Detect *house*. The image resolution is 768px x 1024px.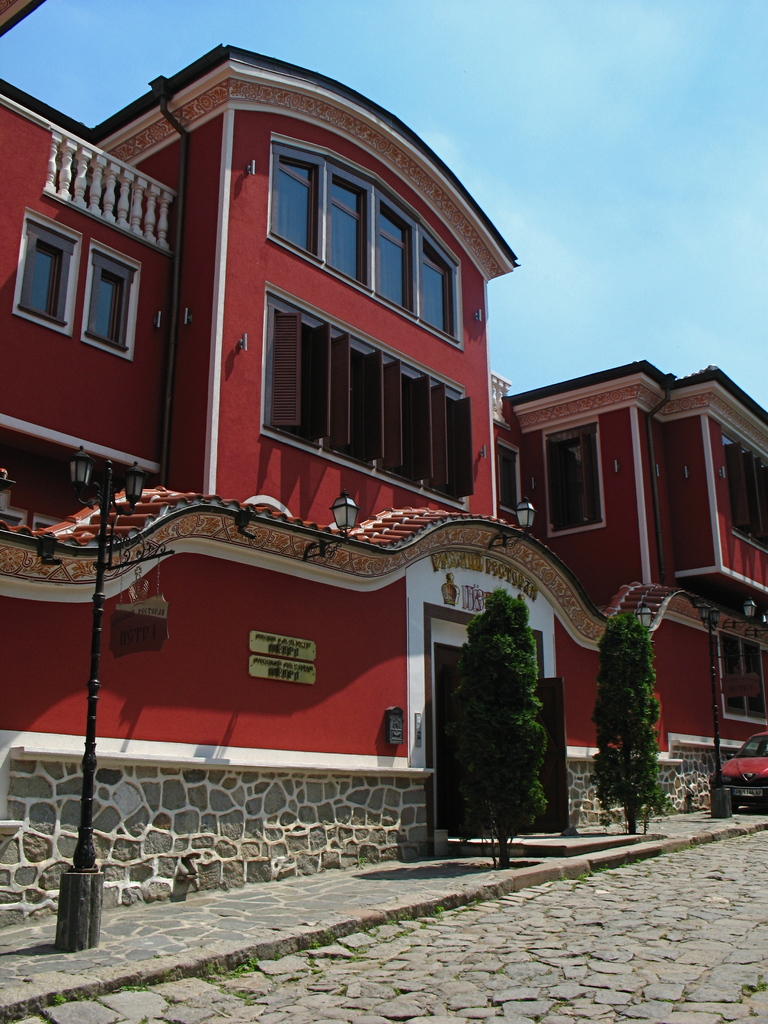
0,40,672,849.
